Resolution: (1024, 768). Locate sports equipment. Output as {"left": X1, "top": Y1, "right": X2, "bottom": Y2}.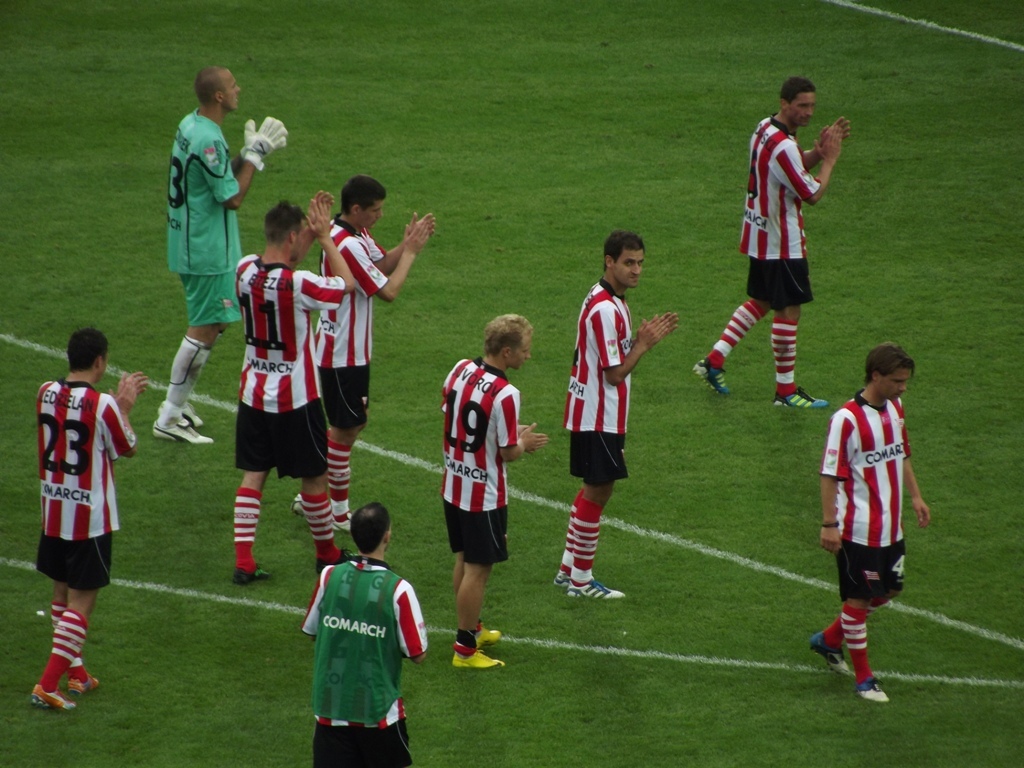
{"left": 66, "top": 675, "right": 104, "bottom": 694}.
